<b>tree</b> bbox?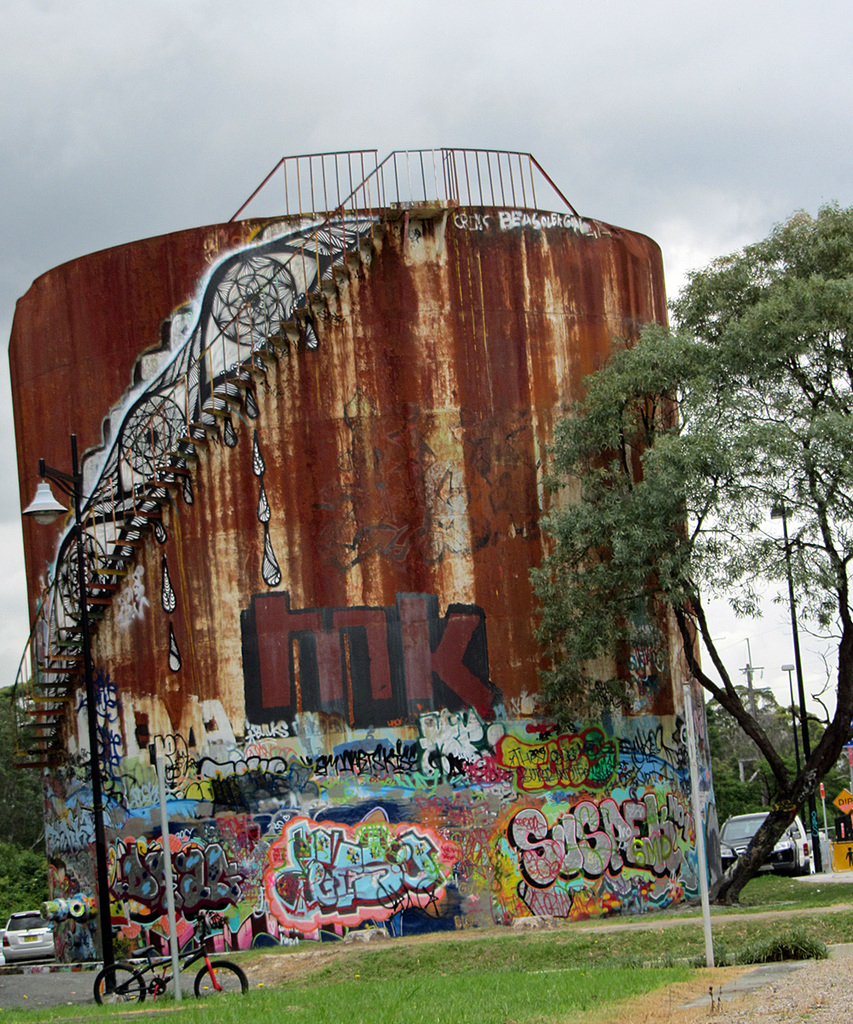
detection(532, 209, 852, 909)
